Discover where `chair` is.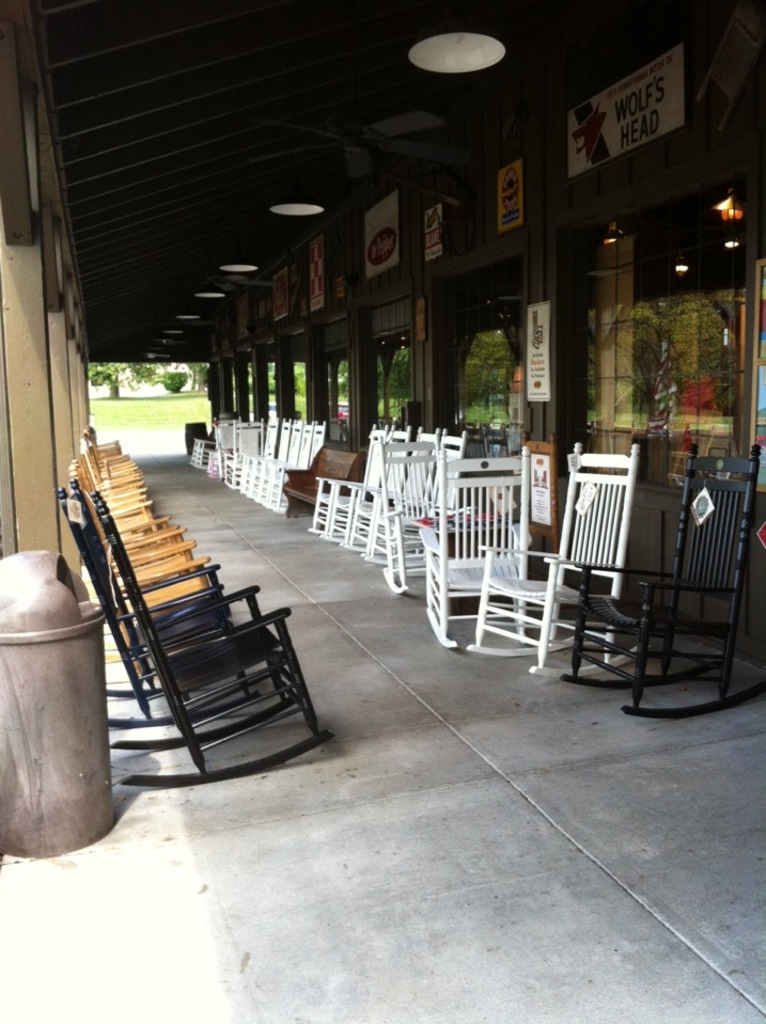
Discovered at [left=372, top=434, right=476, bottom=592].
